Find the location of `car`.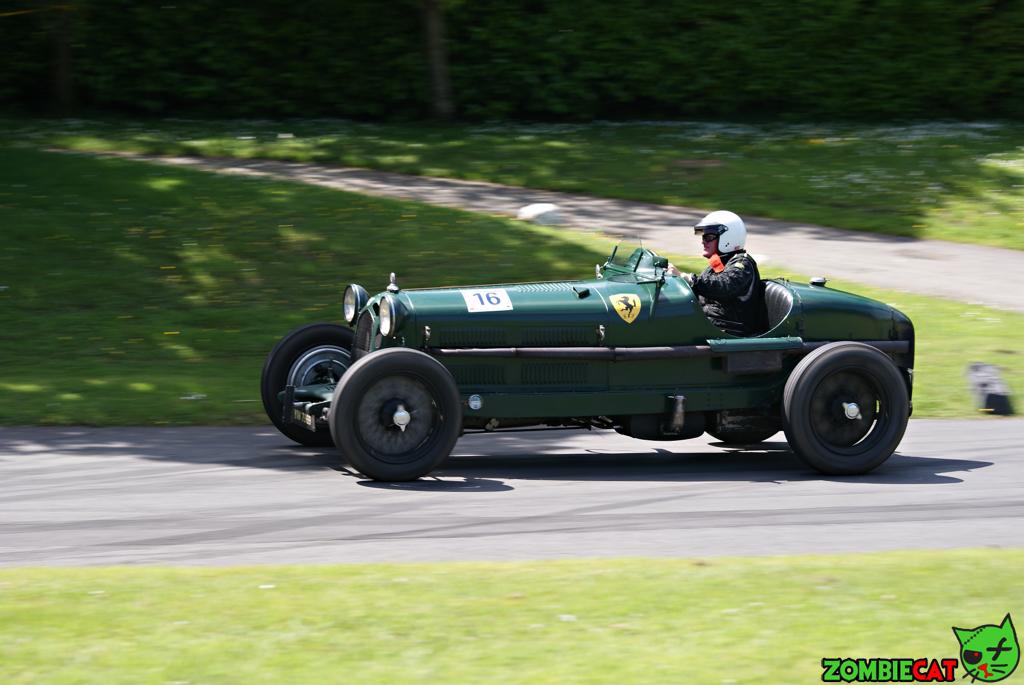
Location: (261, 230, 913, 486).
